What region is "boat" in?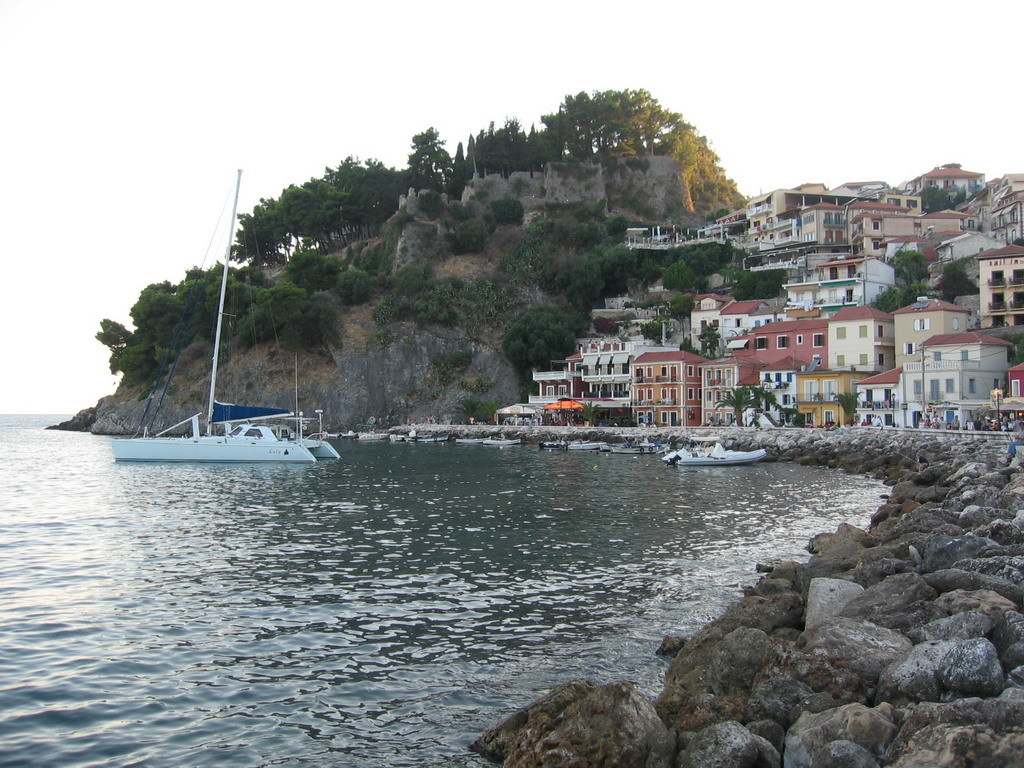
crop(660, 431, 772, 465).
